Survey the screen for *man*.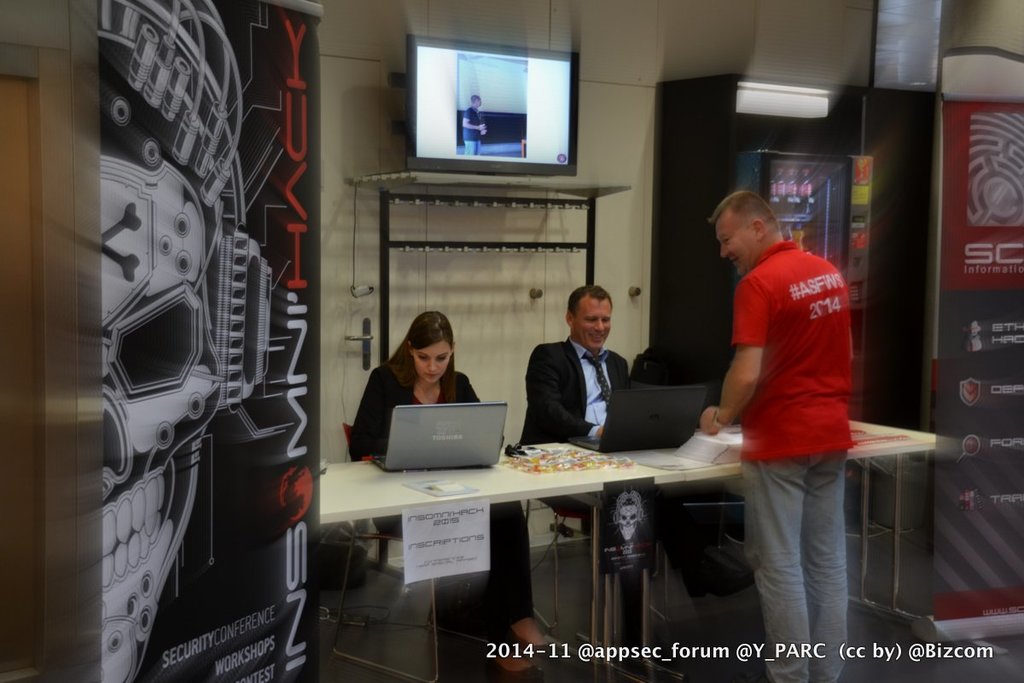
Survey found: (518,279,718,604).
